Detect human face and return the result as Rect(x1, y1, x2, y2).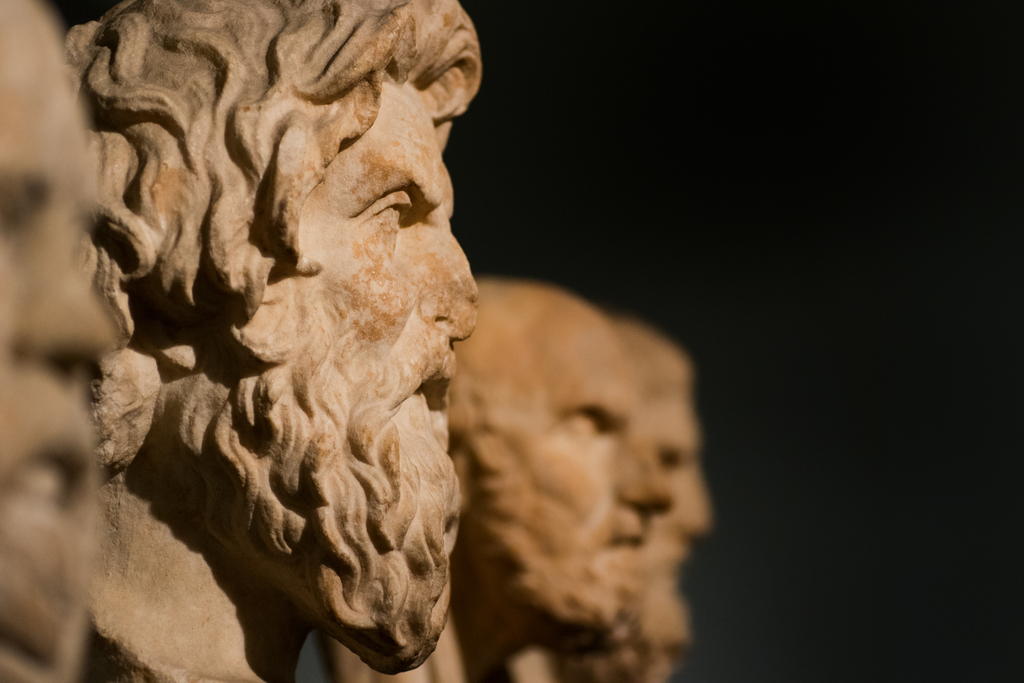
Rect(233, 78, 465, 672).
